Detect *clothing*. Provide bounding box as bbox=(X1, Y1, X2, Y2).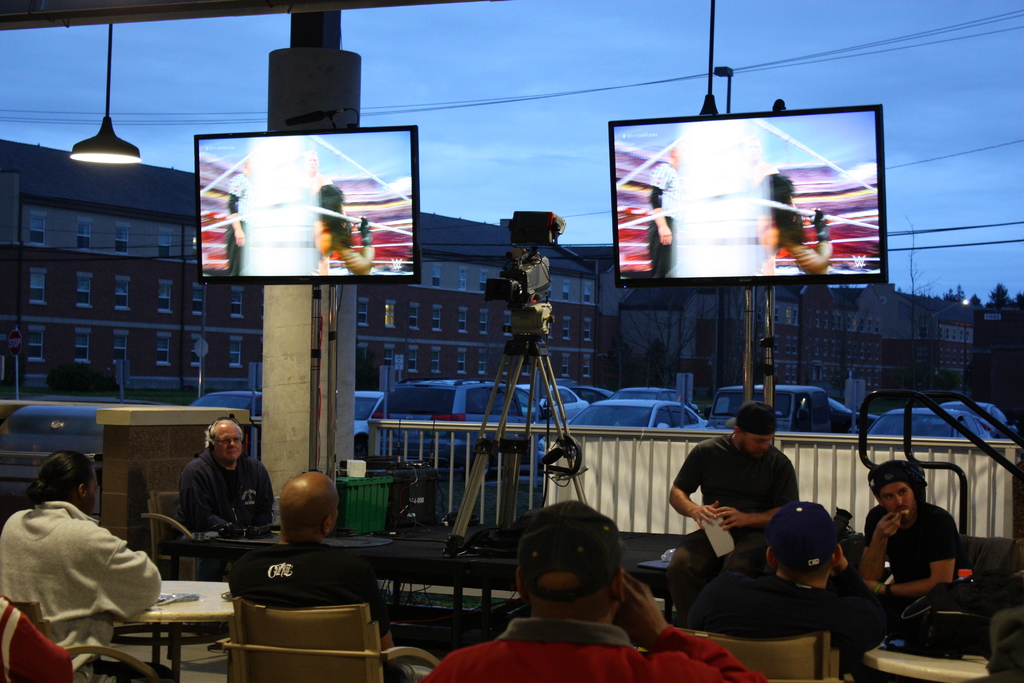
bbox=(663, 432, 798, 629).
